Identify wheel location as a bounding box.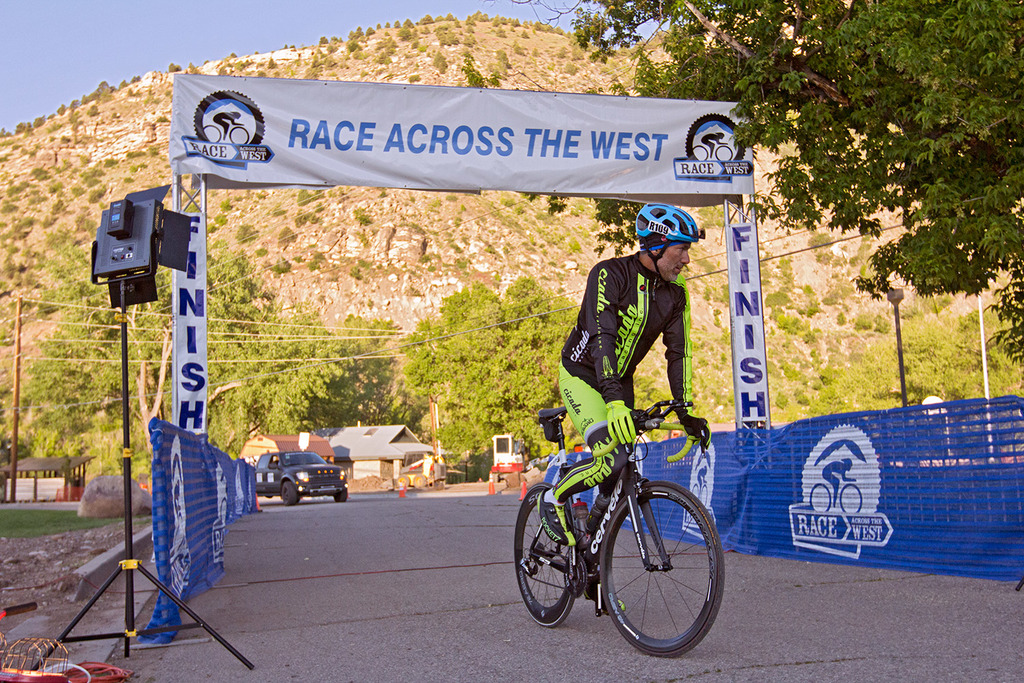
[left=701, top=486, right=708, bottom=507].
